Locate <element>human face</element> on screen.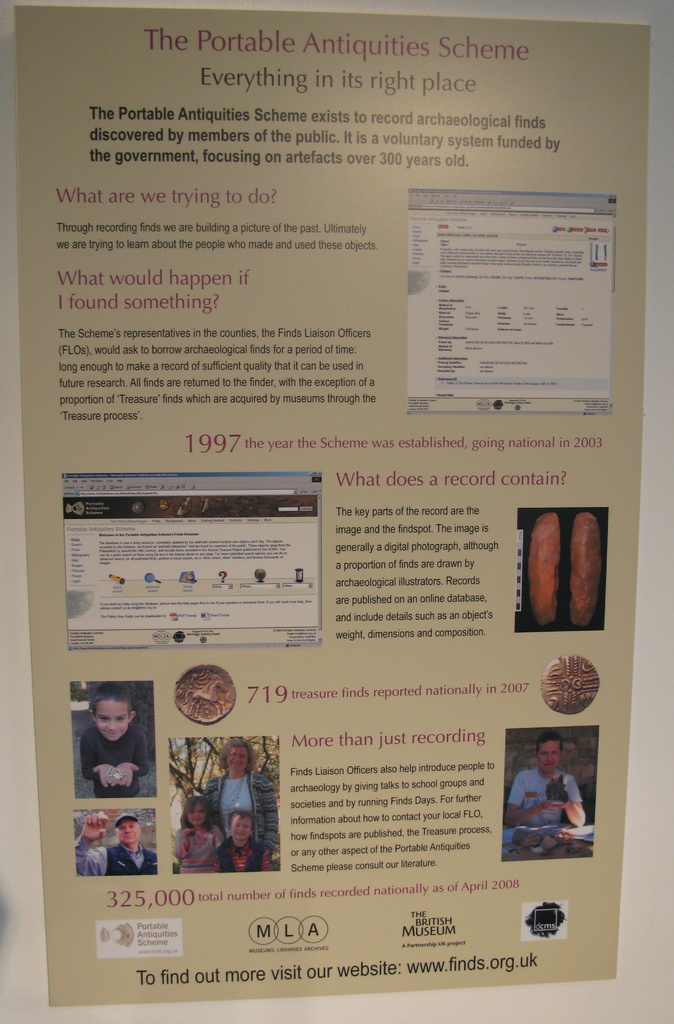
On screen at 538/739/561/777.
